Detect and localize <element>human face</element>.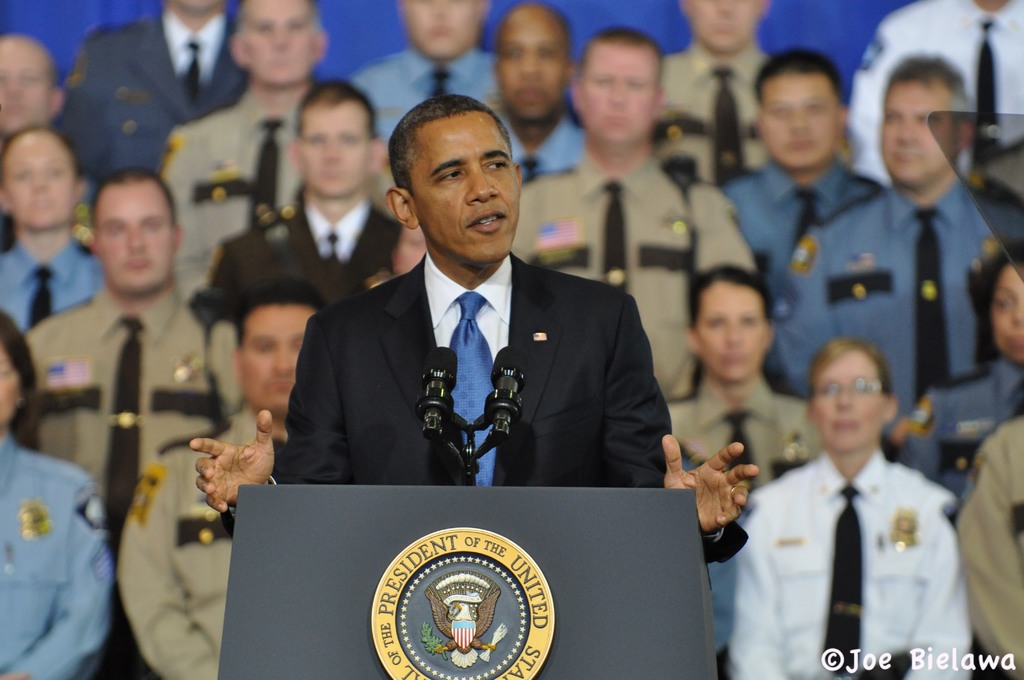
Localized at crop(881, 81, 951, 181).
